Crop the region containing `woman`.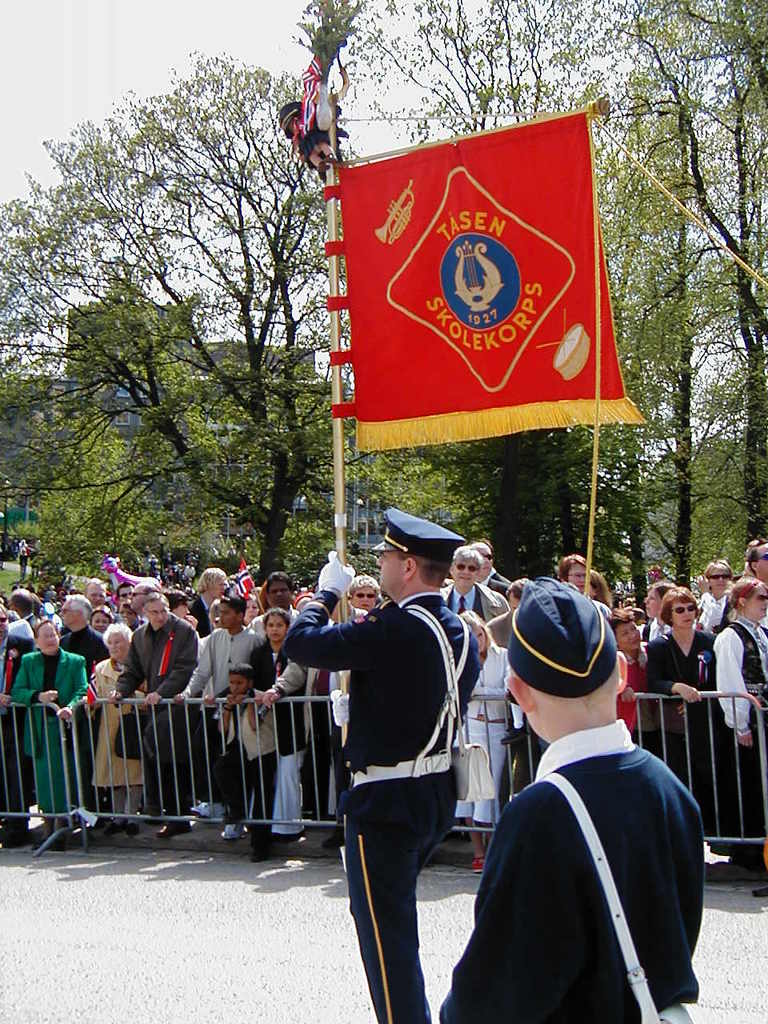
Crop region: [242, 603, 306, 836].
